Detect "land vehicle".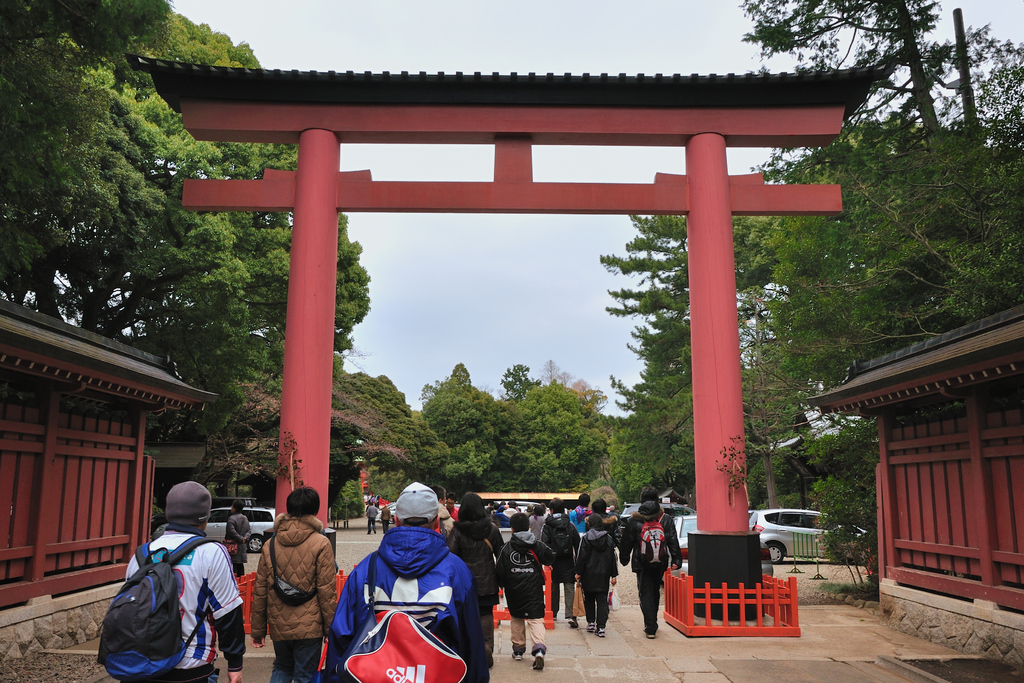
Detected at <region>667, 514, 703, 583</region>.
